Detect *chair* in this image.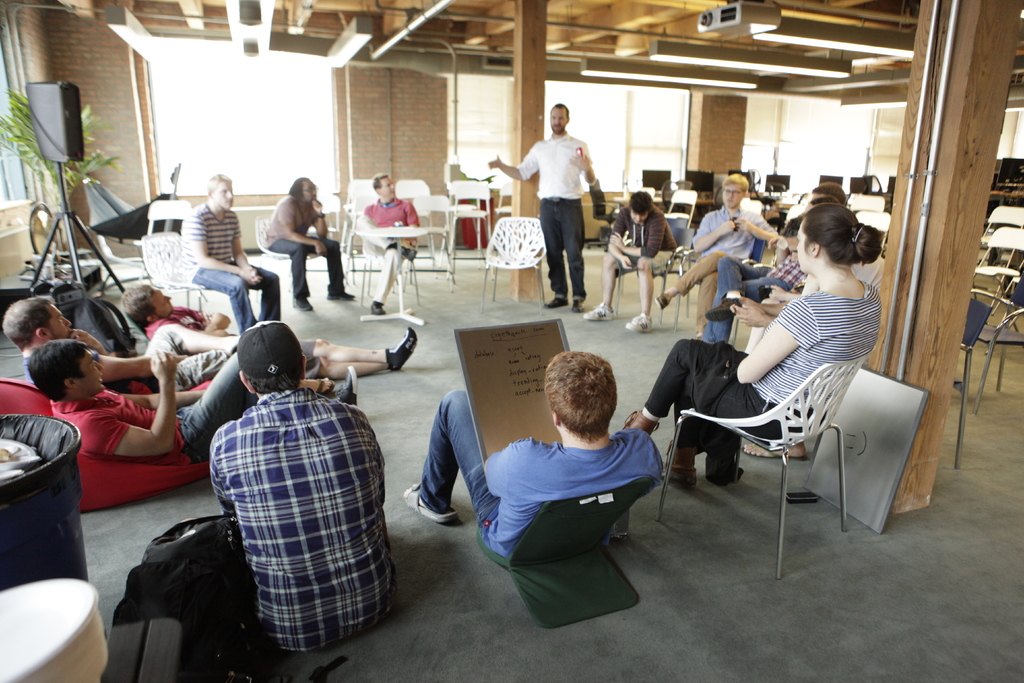
Detection: bbox=(975, 278, 1023, 413).
